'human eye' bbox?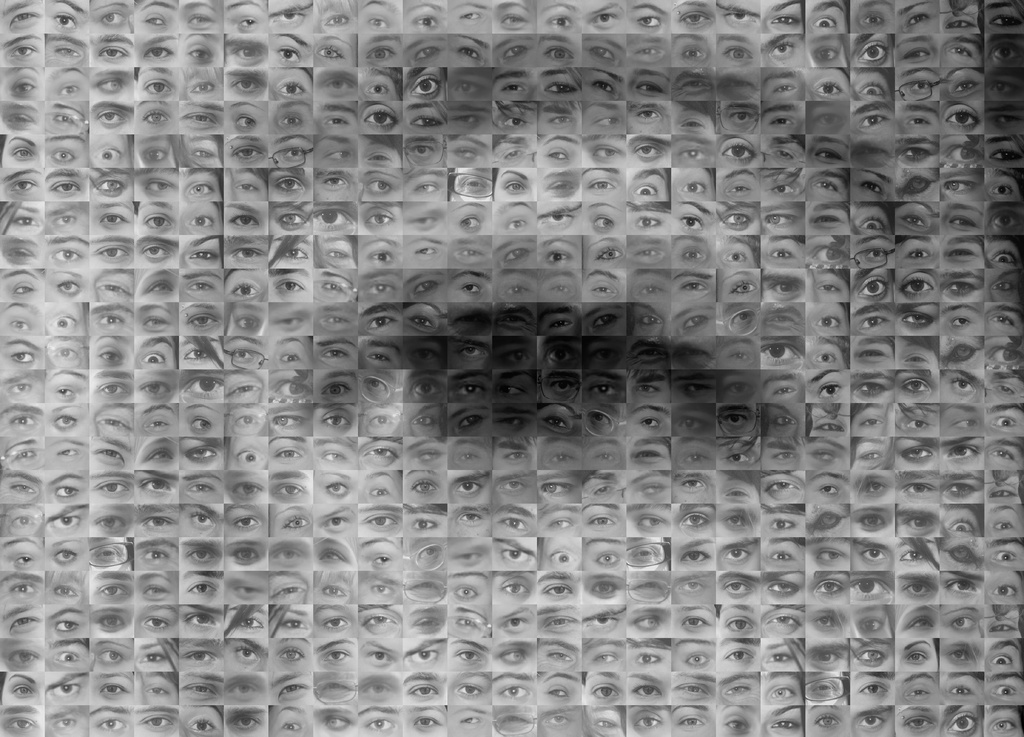
<bbox>682, 78, 710, 91</bbox>
